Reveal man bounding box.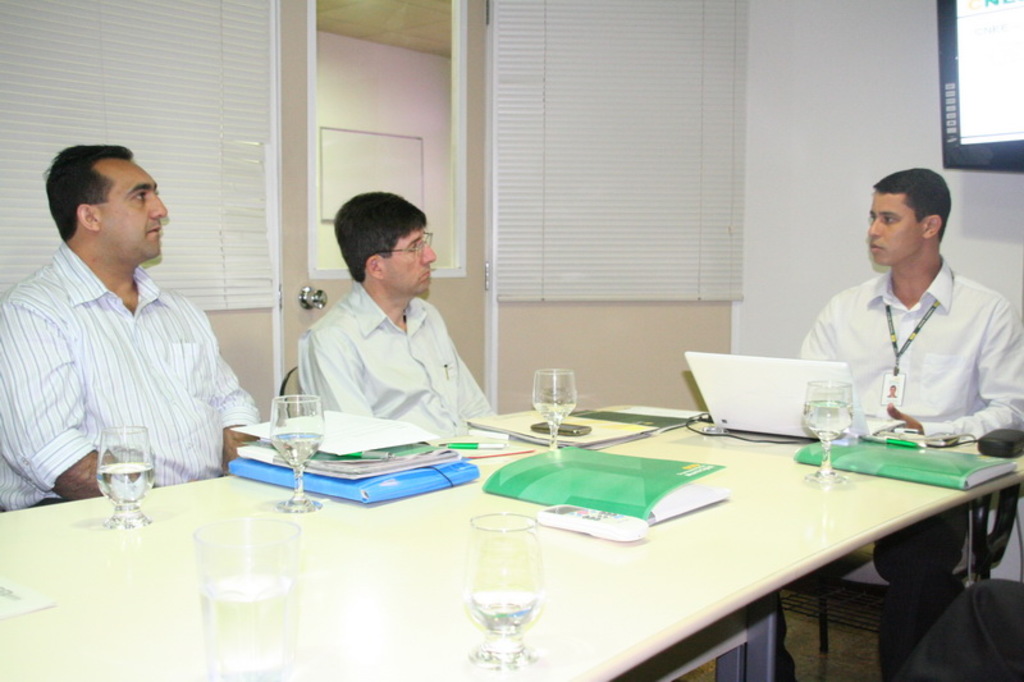
Revealed: (left=799, top=166, right=1023, bottom=681).
